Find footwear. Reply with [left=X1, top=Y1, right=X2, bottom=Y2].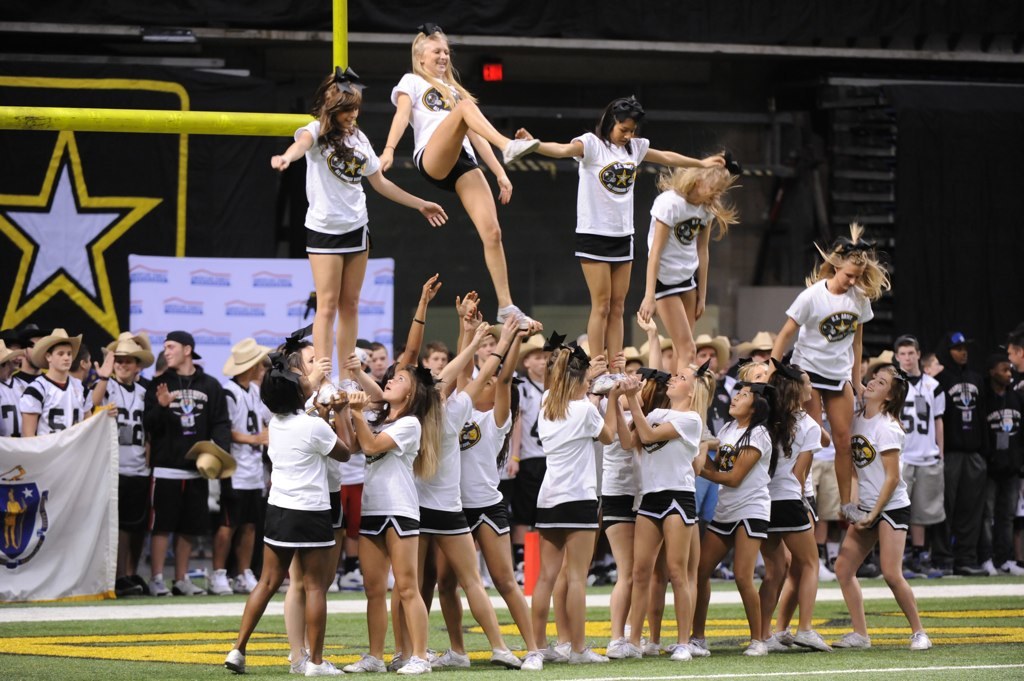
[left=818, top=559, right=837, bottom=583].
